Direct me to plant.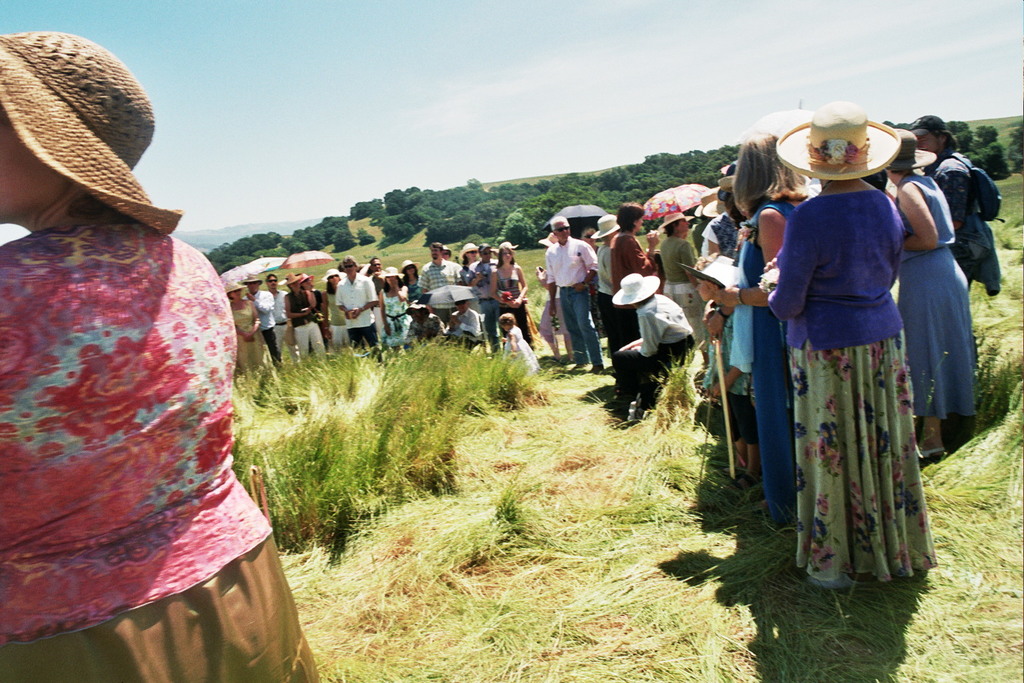
Direction: crop(357, 235, 377, 248).
